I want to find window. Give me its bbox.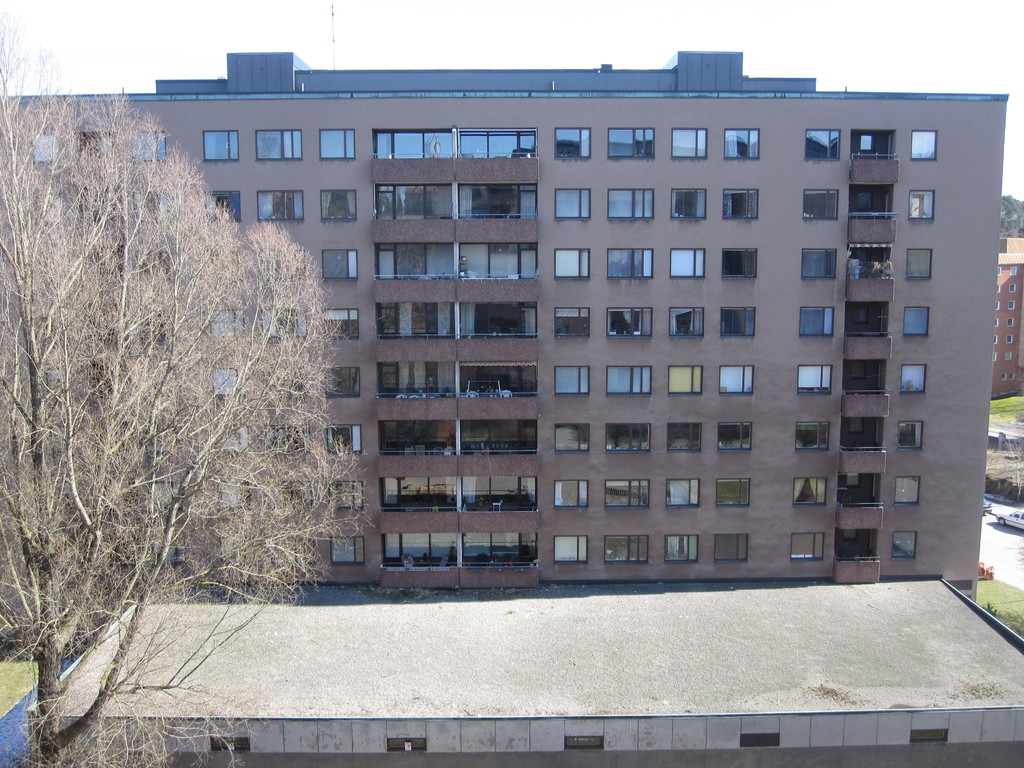
1012,264,1018,275.
